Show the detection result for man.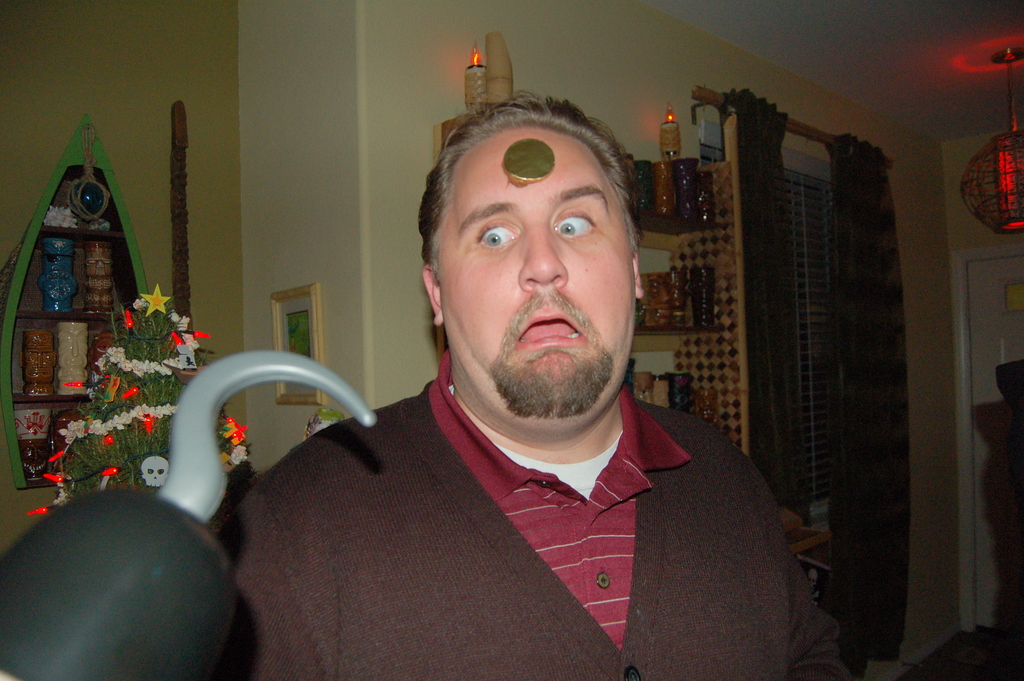
locate(205, 93, 894, 680).
